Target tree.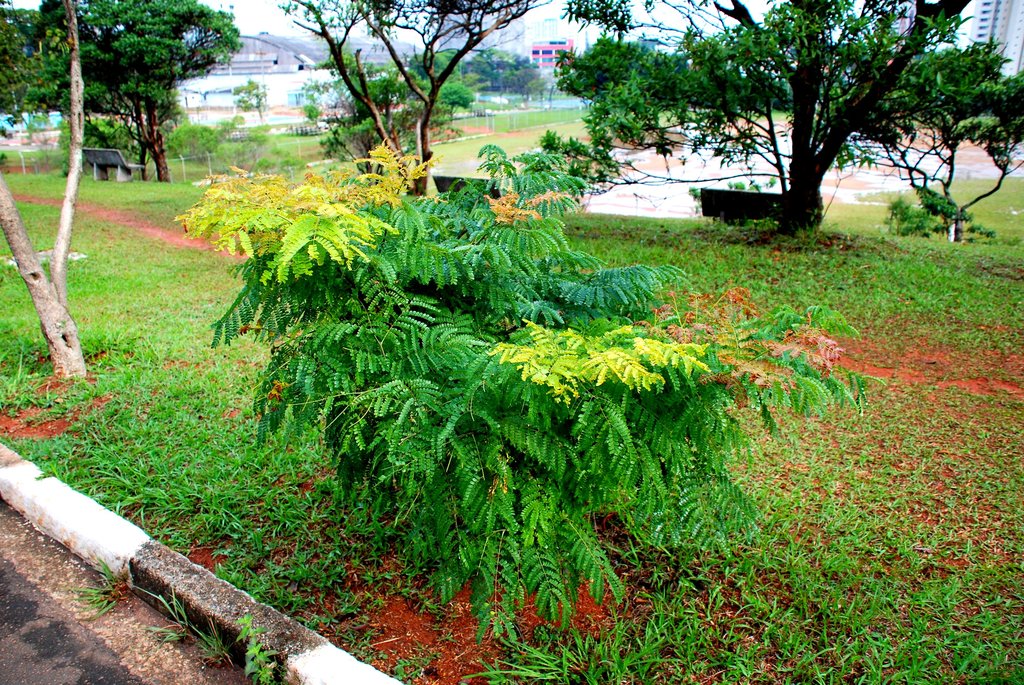
Target region: bbox=(579, 10, 1009, 245).
